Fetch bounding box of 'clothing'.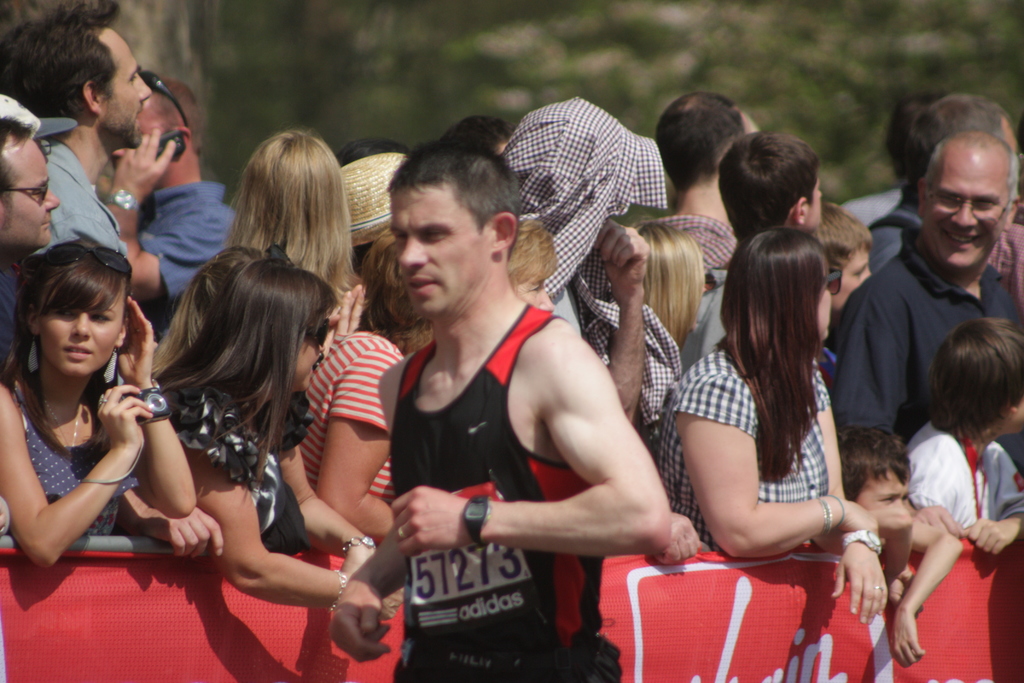
Bbox: box(659, 336, 834, 525).
